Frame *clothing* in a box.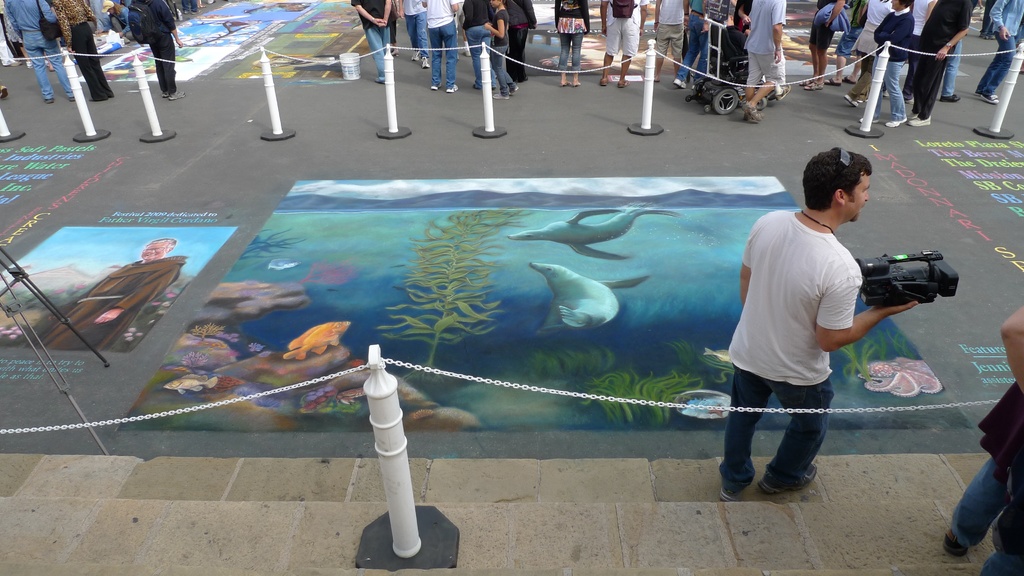
bbox(55, 0, 114, 100).
